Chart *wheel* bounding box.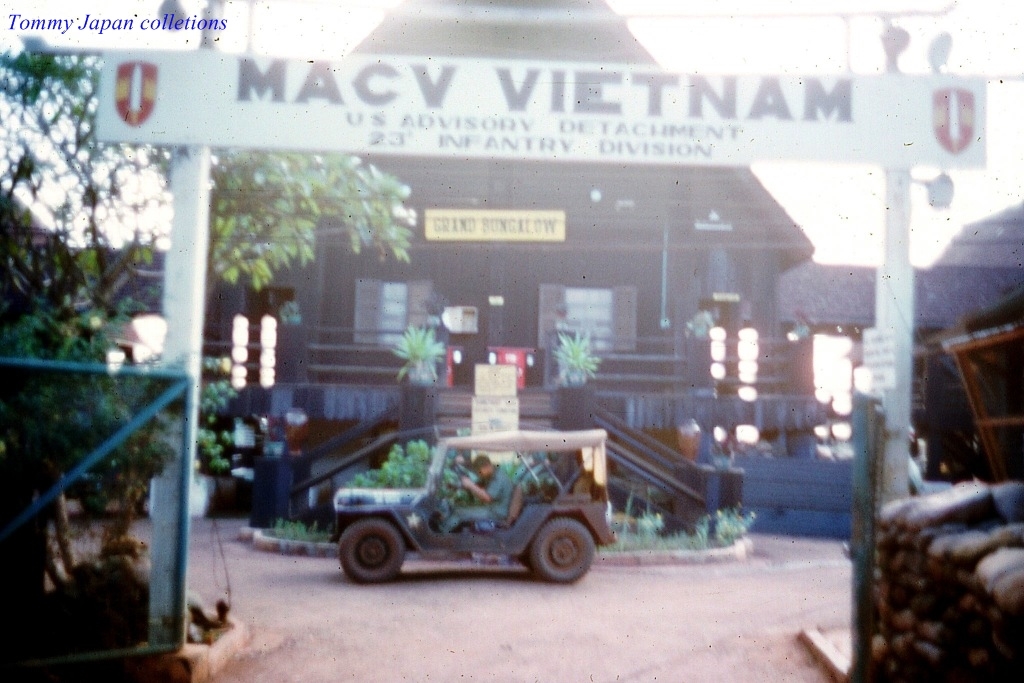
Charted: x1=336, y1=518, x2=403, y2=584.
